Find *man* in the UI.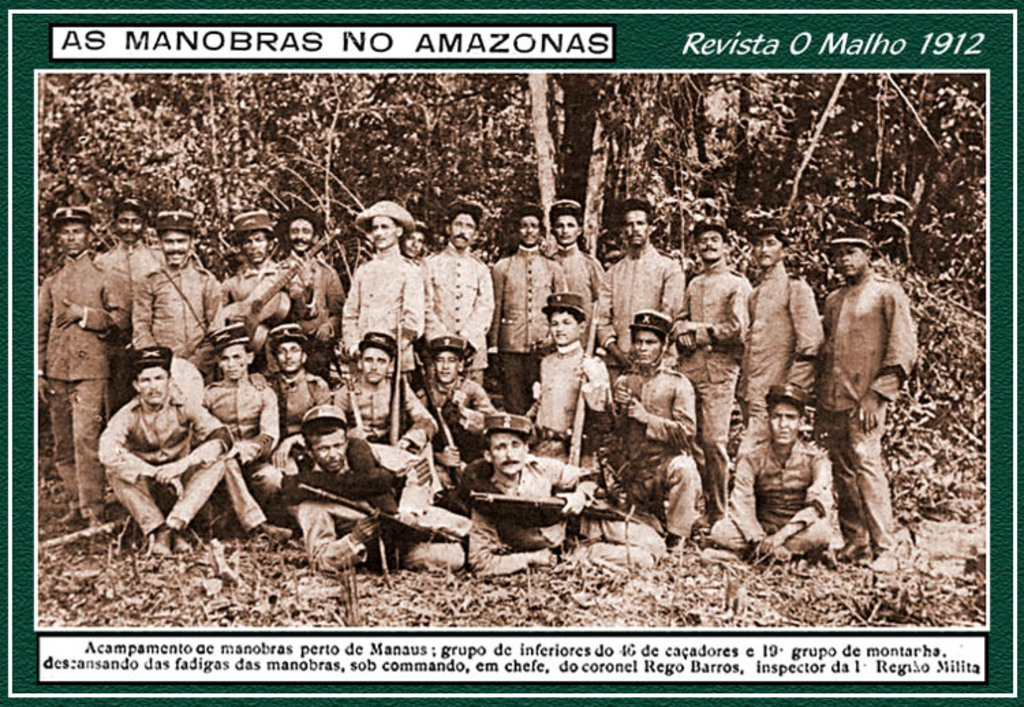
UI element at bbox=[270, 203, 341, 375].
